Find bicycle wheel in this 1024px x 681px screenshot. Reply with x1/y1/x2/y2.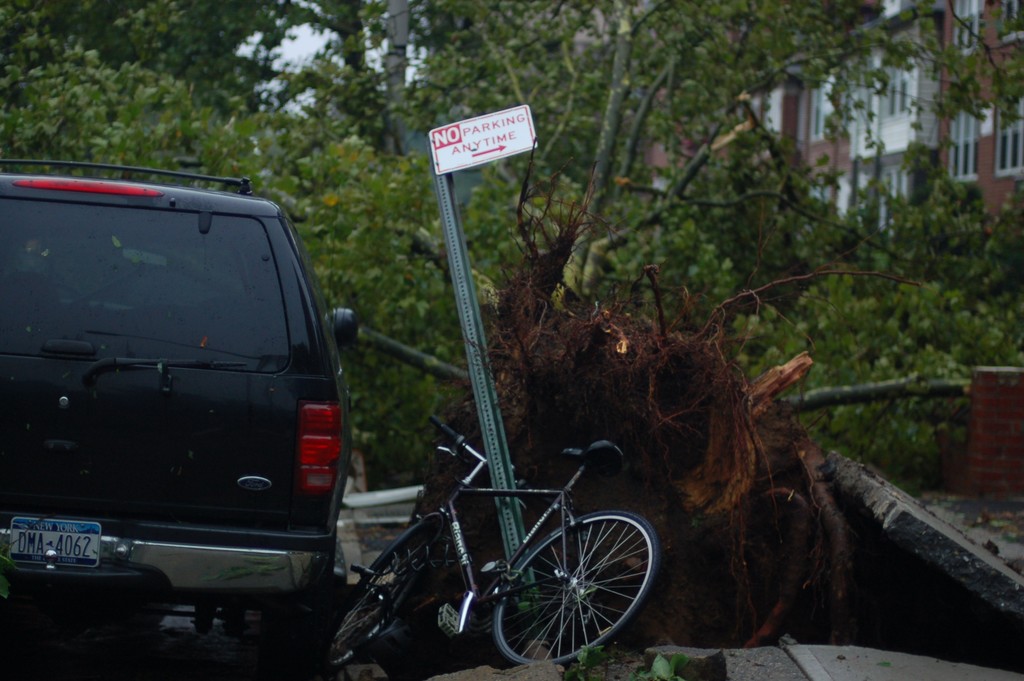
492/504/661/673.
